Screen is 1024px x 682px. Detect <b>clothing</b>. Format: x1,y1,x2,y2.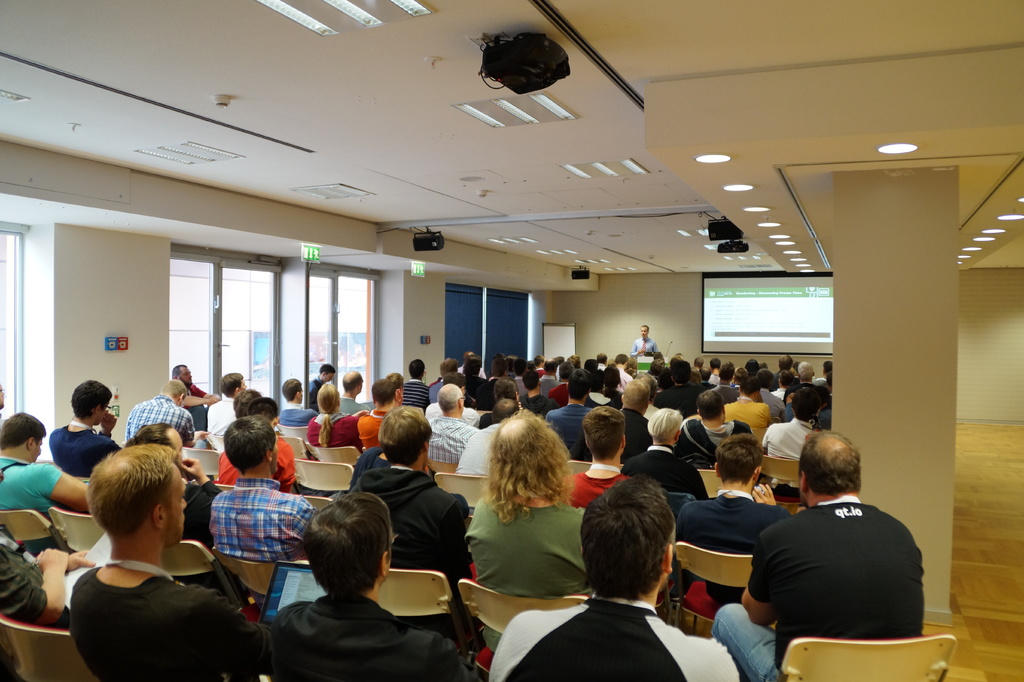
463,492,589,655.
